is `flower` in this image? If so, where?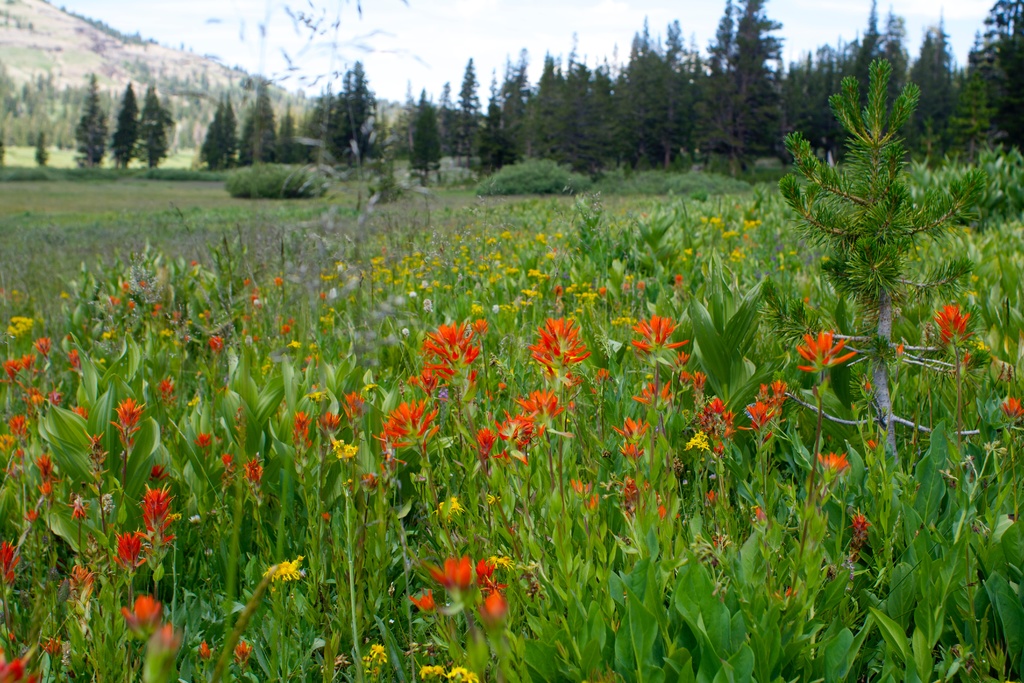
Yes, at rect(138, 488, 185, 574).
